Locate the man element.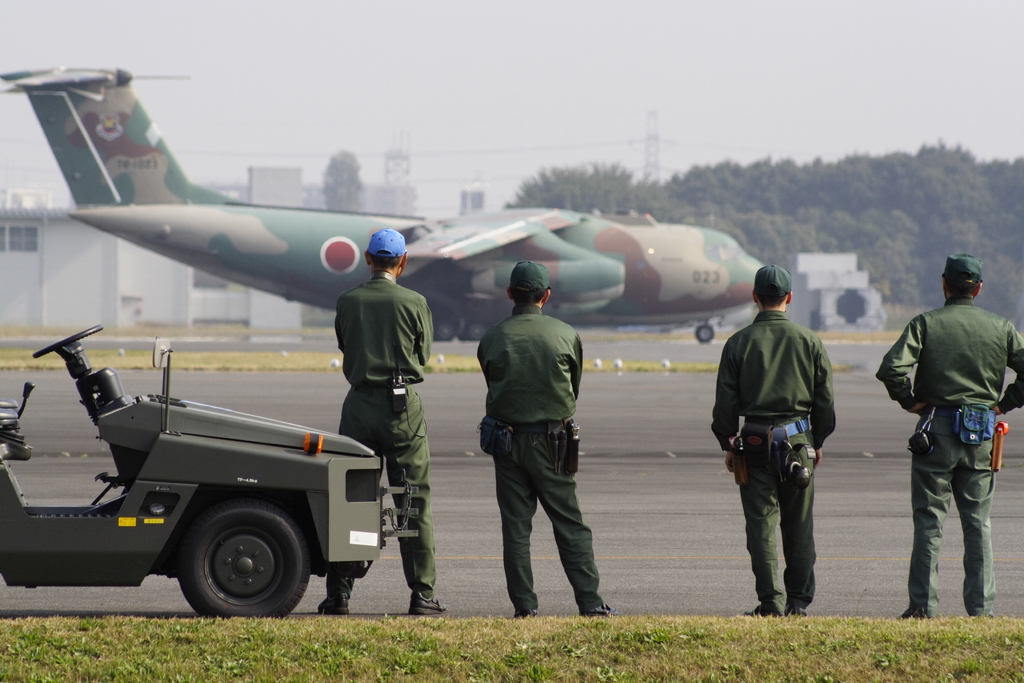
Element bbox: <box>881,226,1012,640</box>.
